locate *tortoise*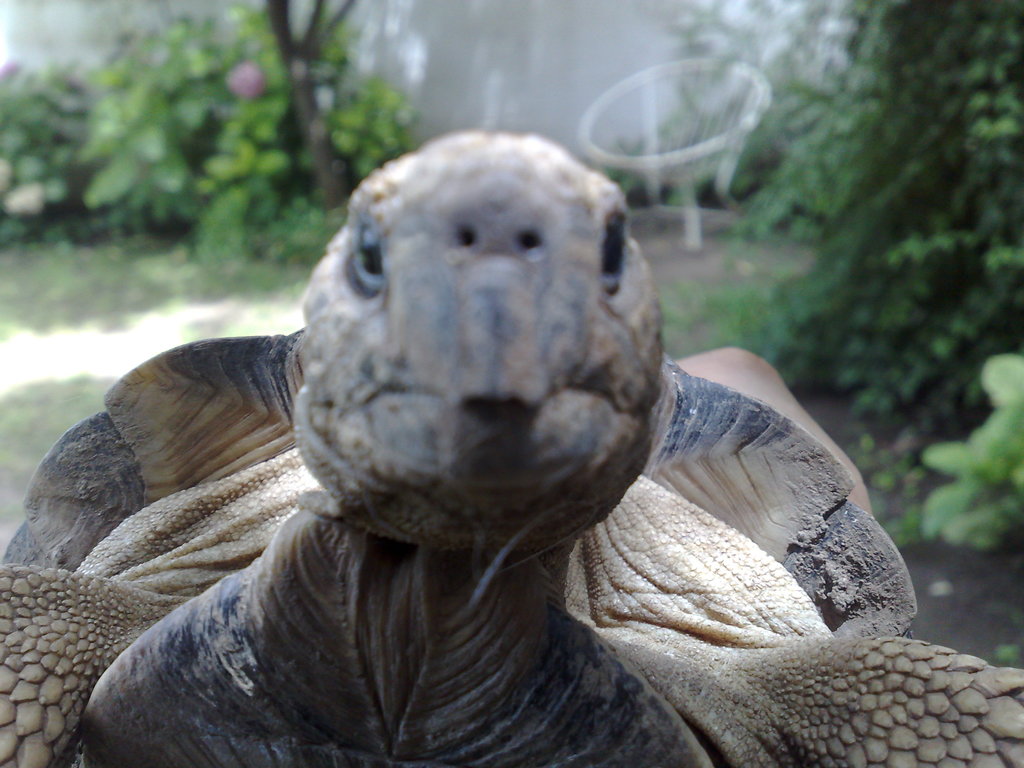
pyautogui.locateOnScreen(0, 129, 1023, 767)
